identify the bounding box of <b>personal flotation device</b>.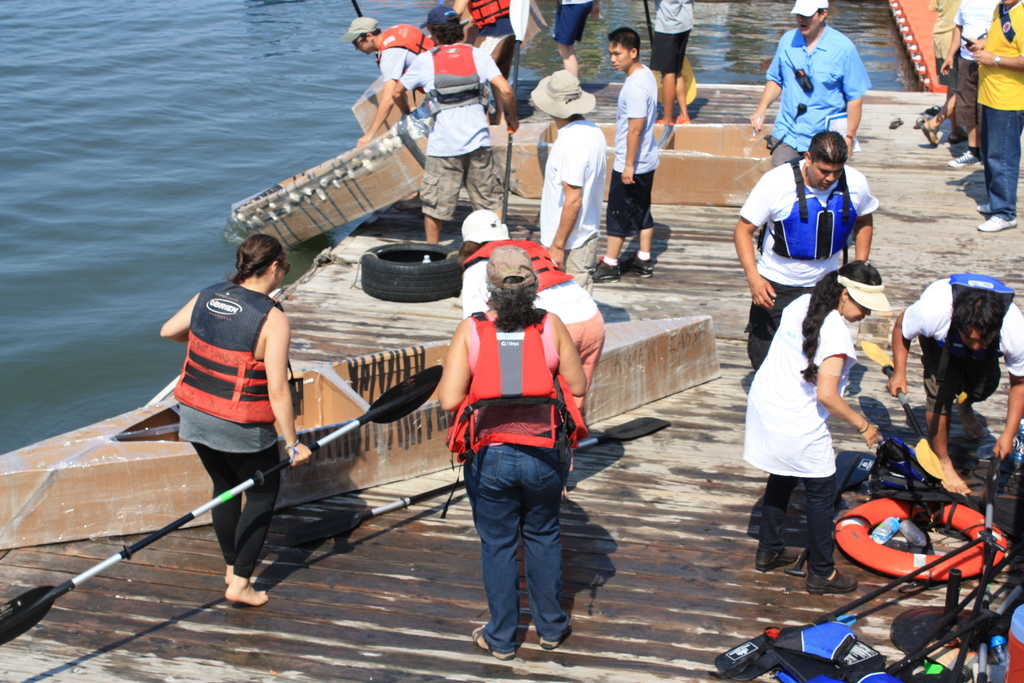
bbox=[465, 0, 518, 29].
